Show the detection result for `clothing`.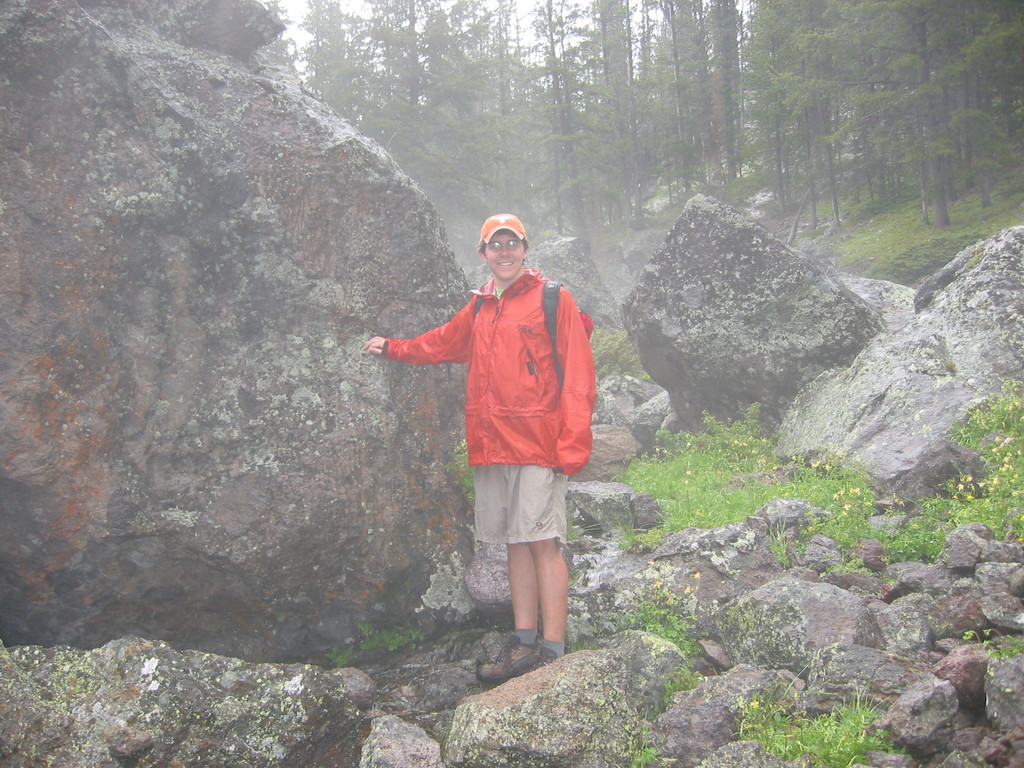
392 251 605 574.
